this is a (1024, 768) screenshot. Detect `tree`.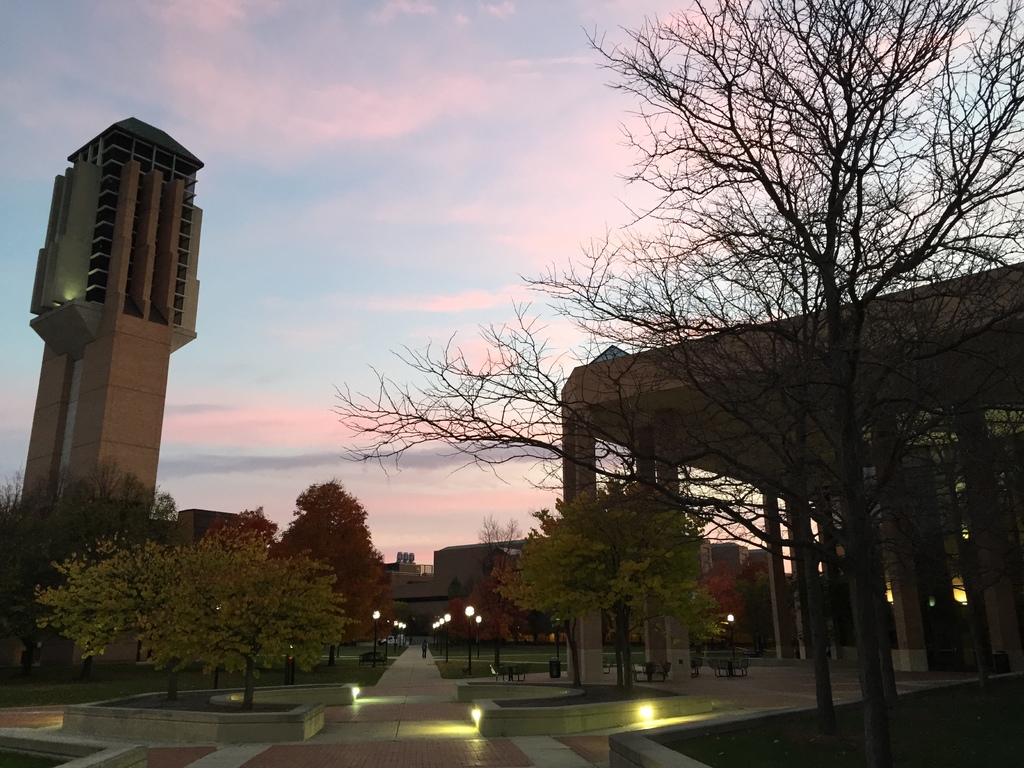
select_region(45, 538, 200, 696).
